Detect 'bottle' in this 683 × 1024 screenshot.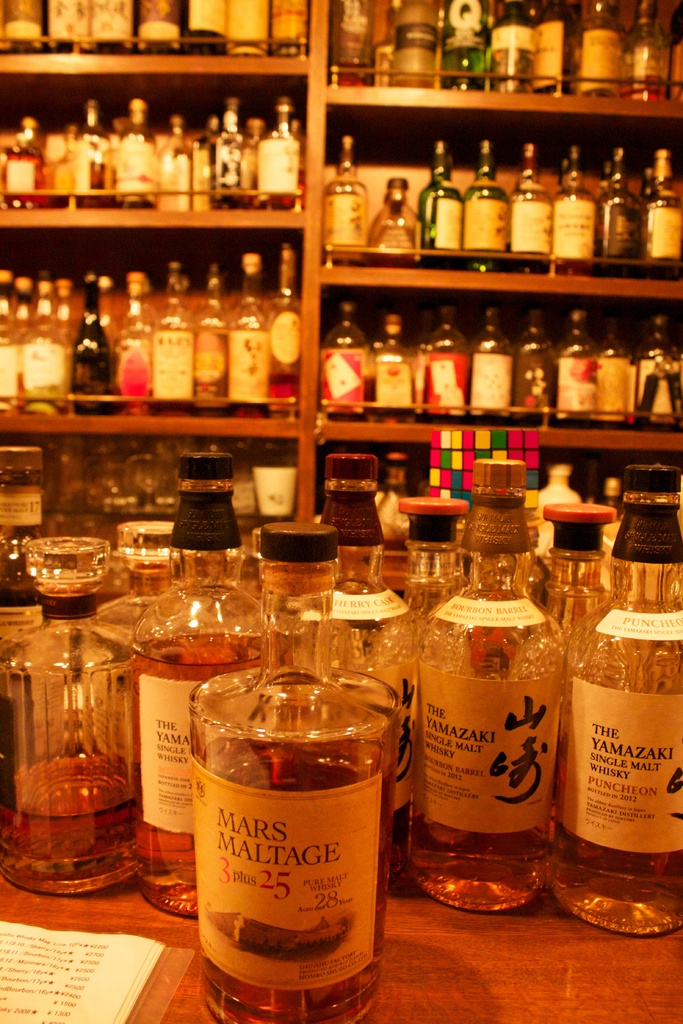
Detection: [left=322, top=133, right=369, bottom=261].
